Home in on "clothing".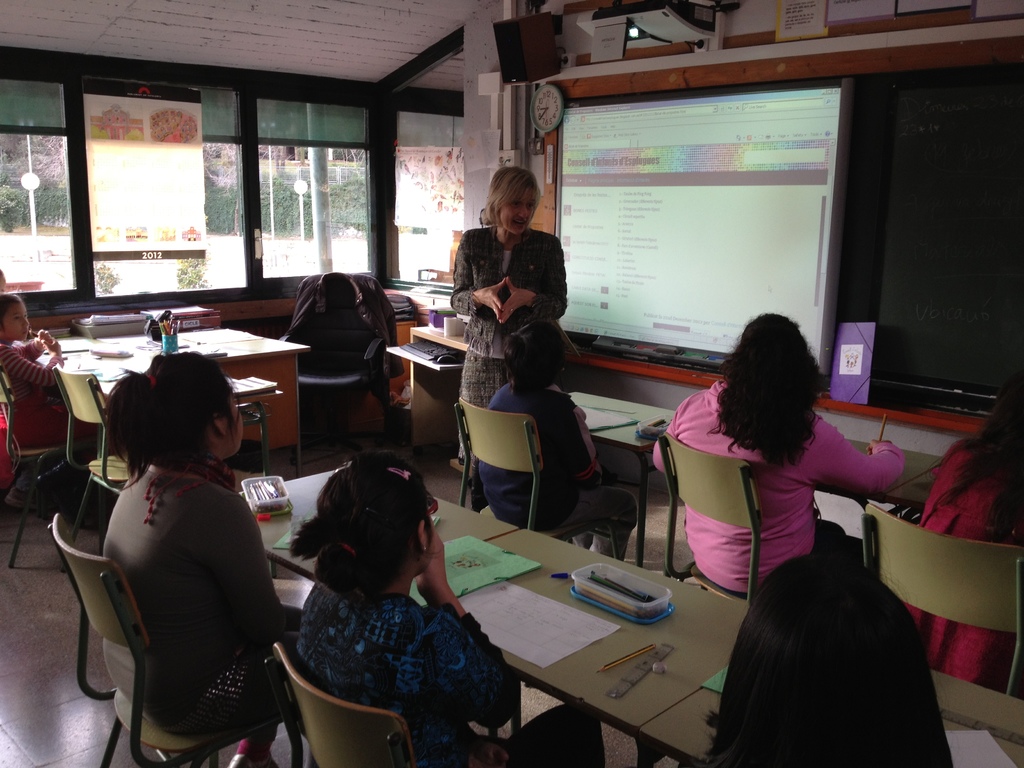
Homed in at Rect(452, 225, 564, 355).
